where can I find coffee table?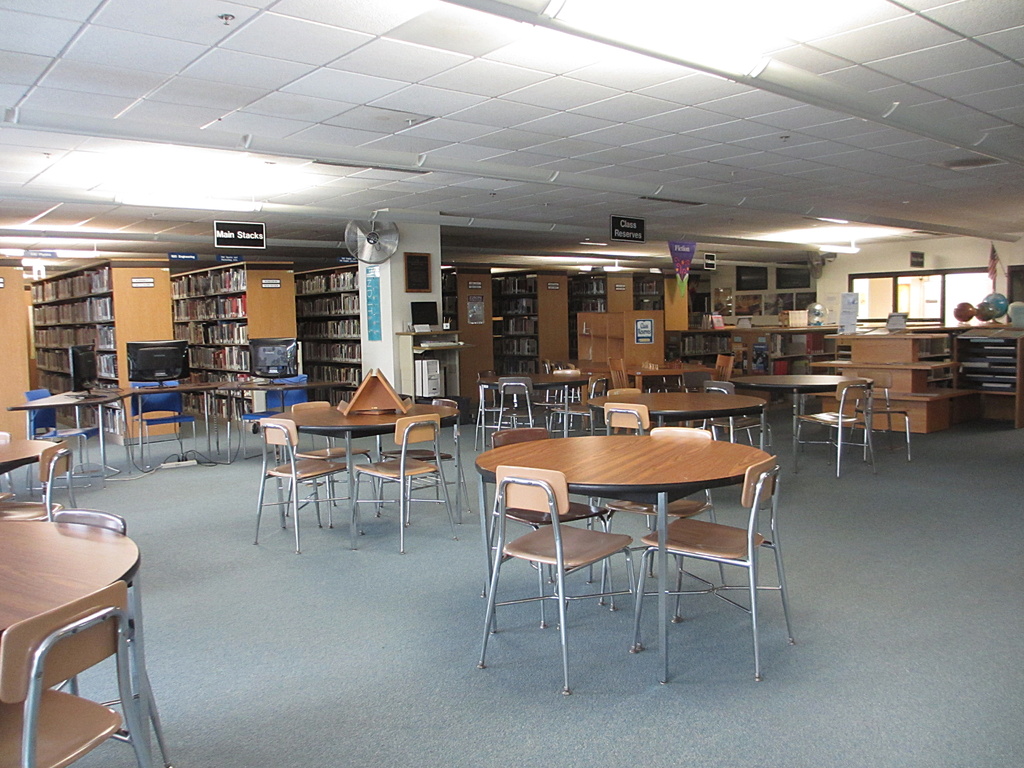
You can find it at bbox=[288, 398, 435, 569].
